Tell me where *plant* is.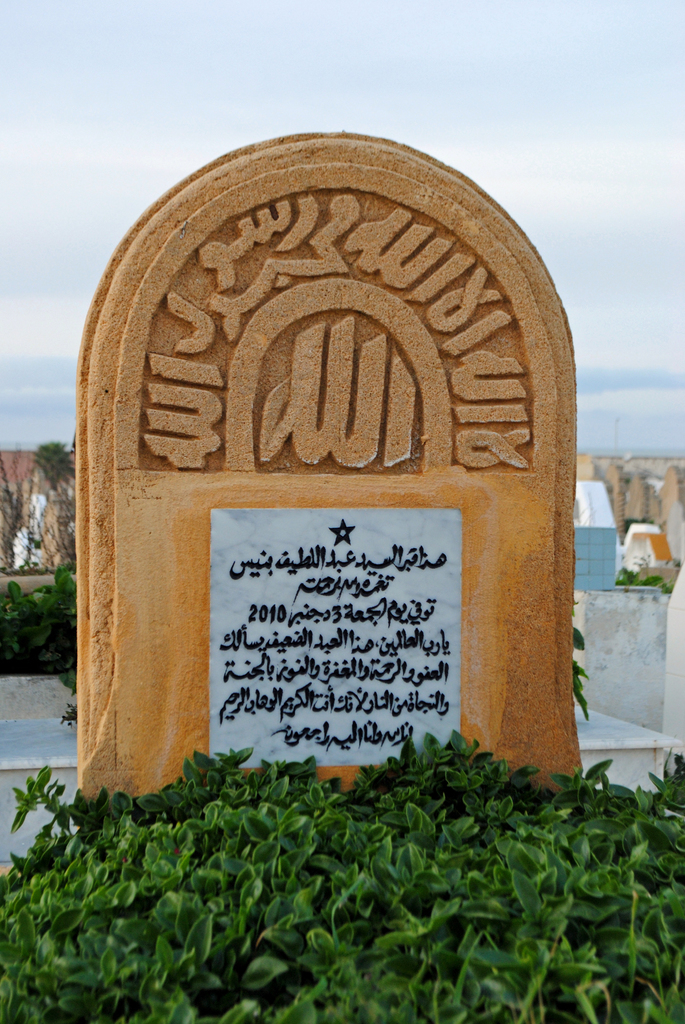
*plant* is at Rect(30, 431, 81, 505).
